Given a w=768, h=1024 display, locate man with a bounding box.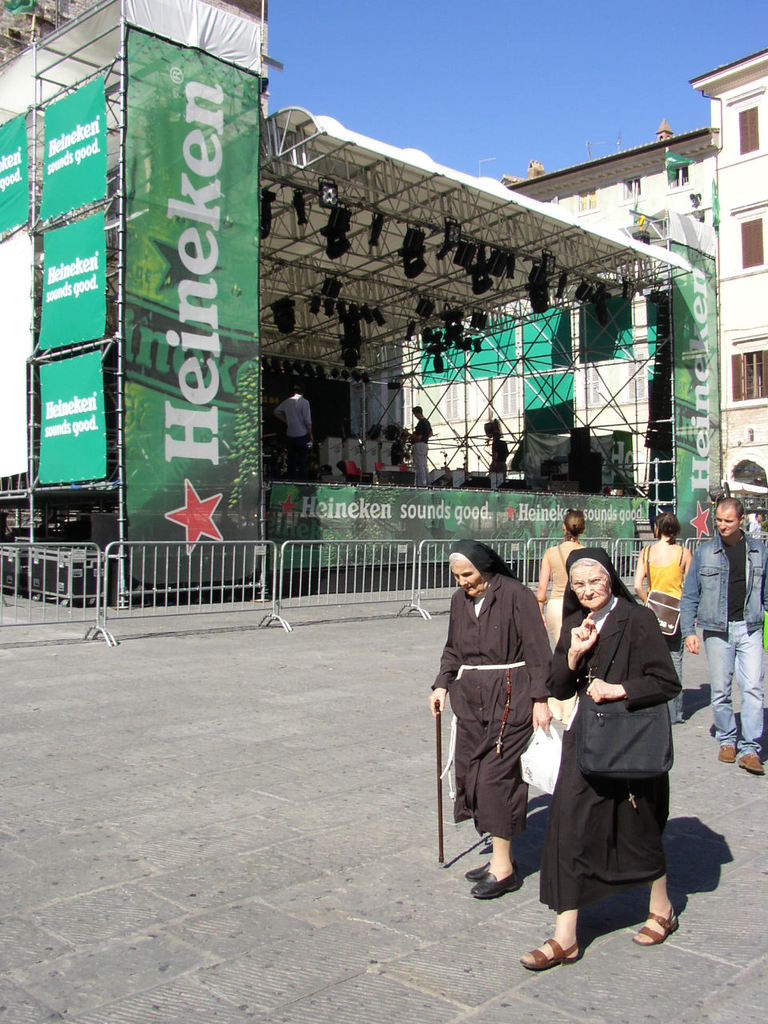
Located: select_region(674, 496, 763, 775).
